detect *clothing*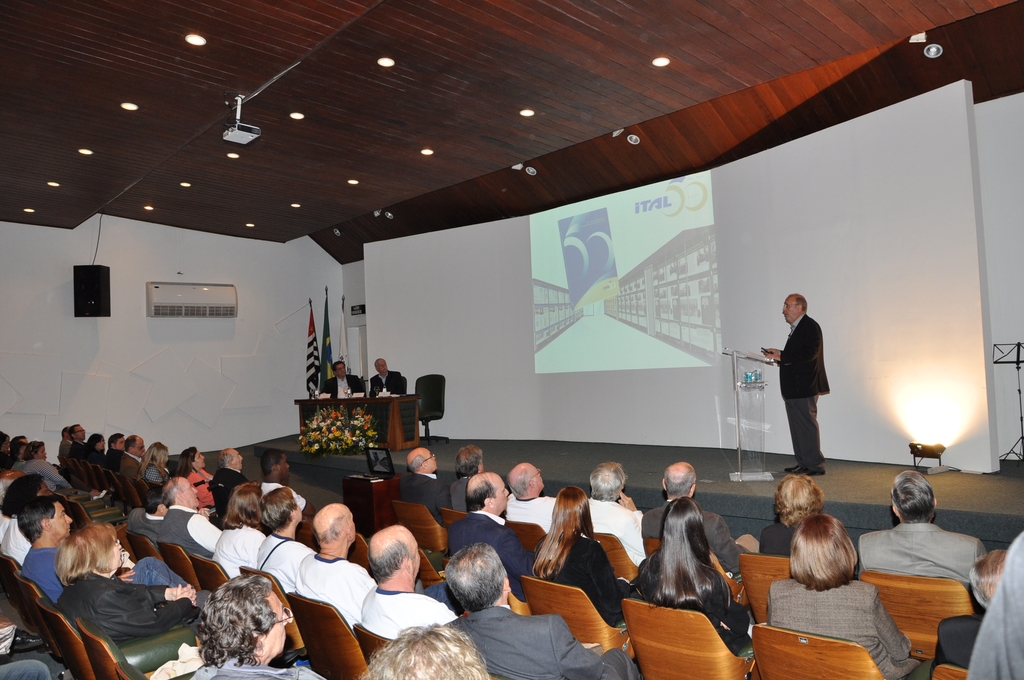
BBox(446, 511, 529, 578)
